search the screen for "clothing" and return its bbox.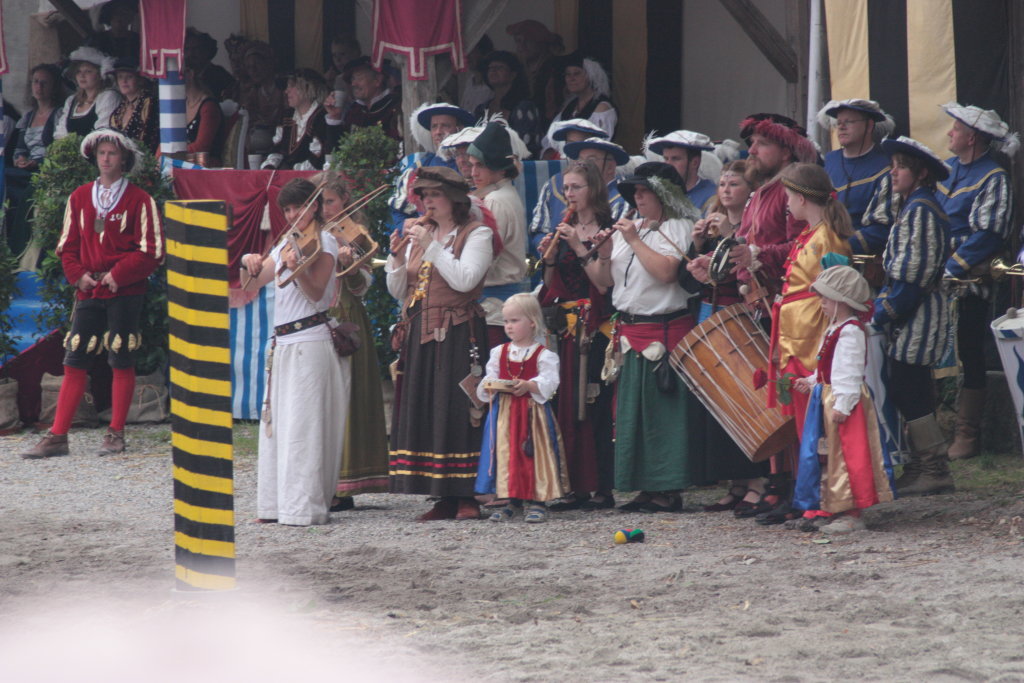
Found: locate(51, 175, 167, 425).
